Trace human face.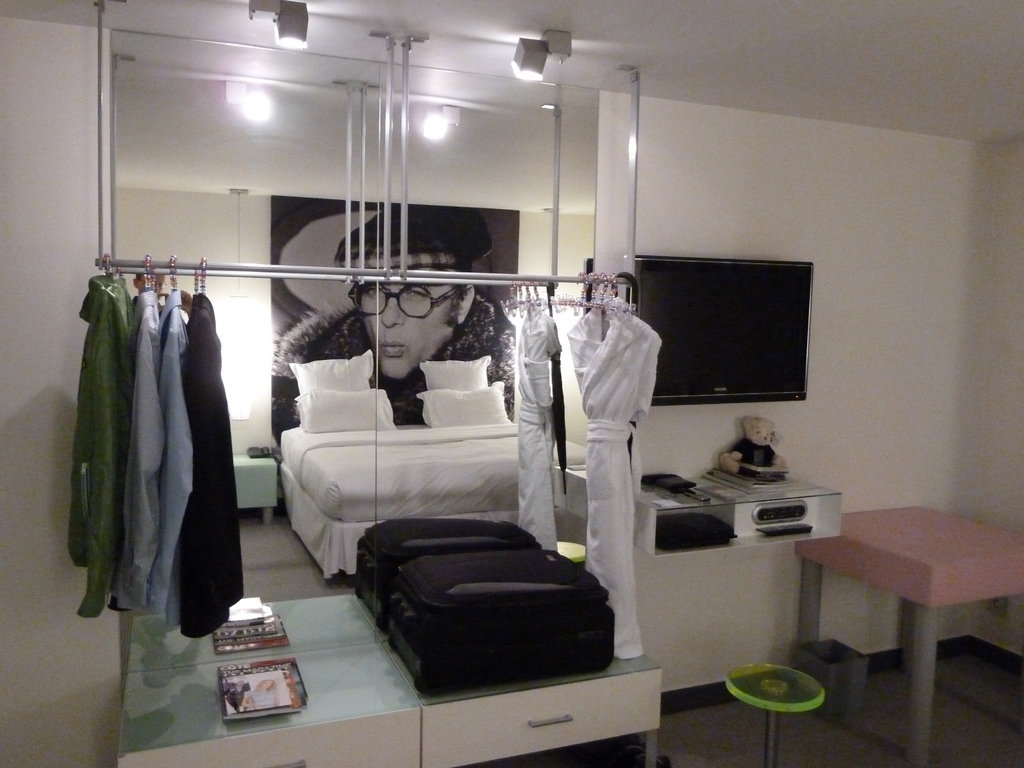
Traced to 357:266:461:383.
